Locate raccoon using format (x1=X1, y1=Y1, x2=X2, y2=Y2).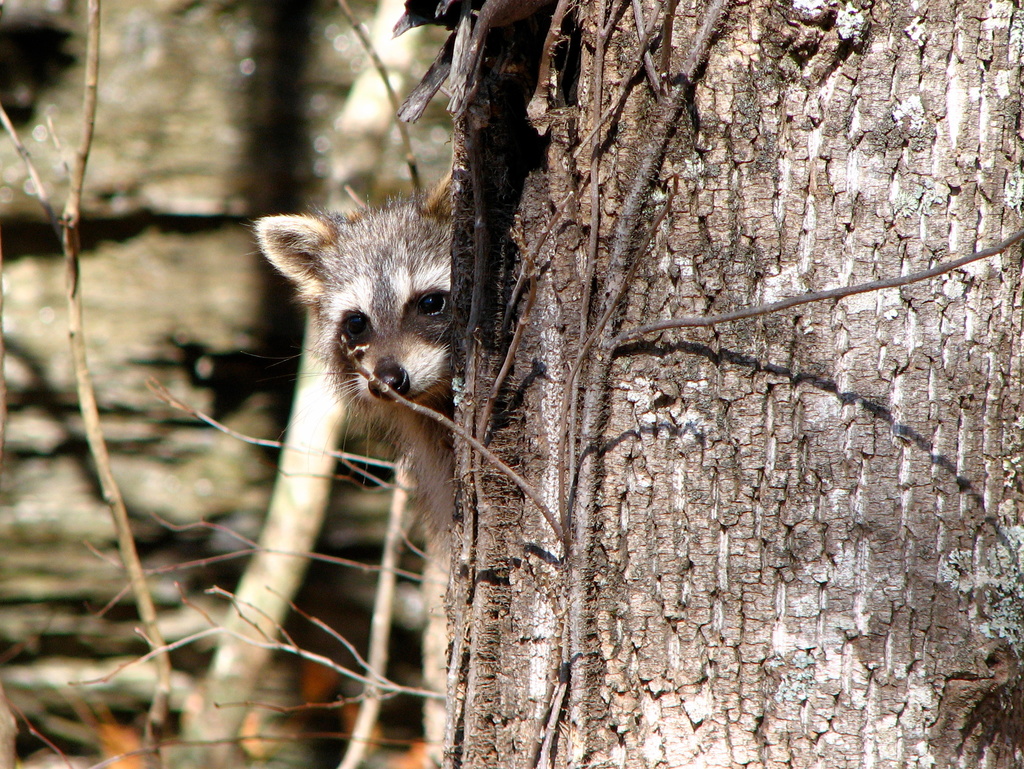
(x1=241, y1=167, x2=457, y2=537).
